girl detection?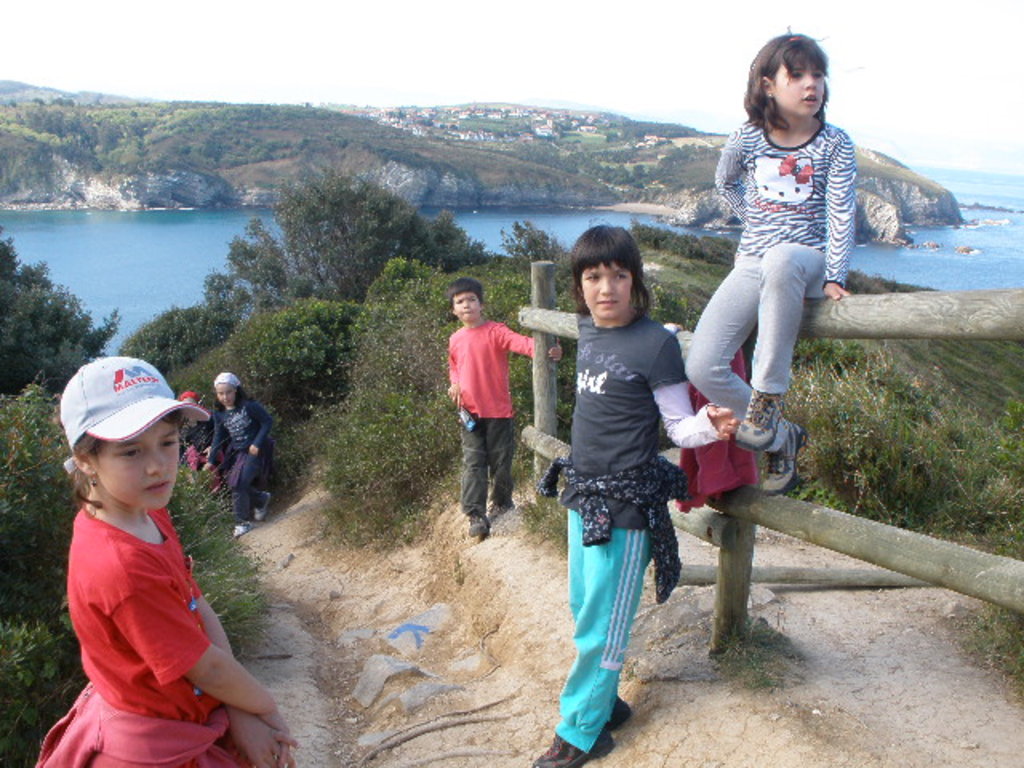
detection(208, 373, 272, 530)
